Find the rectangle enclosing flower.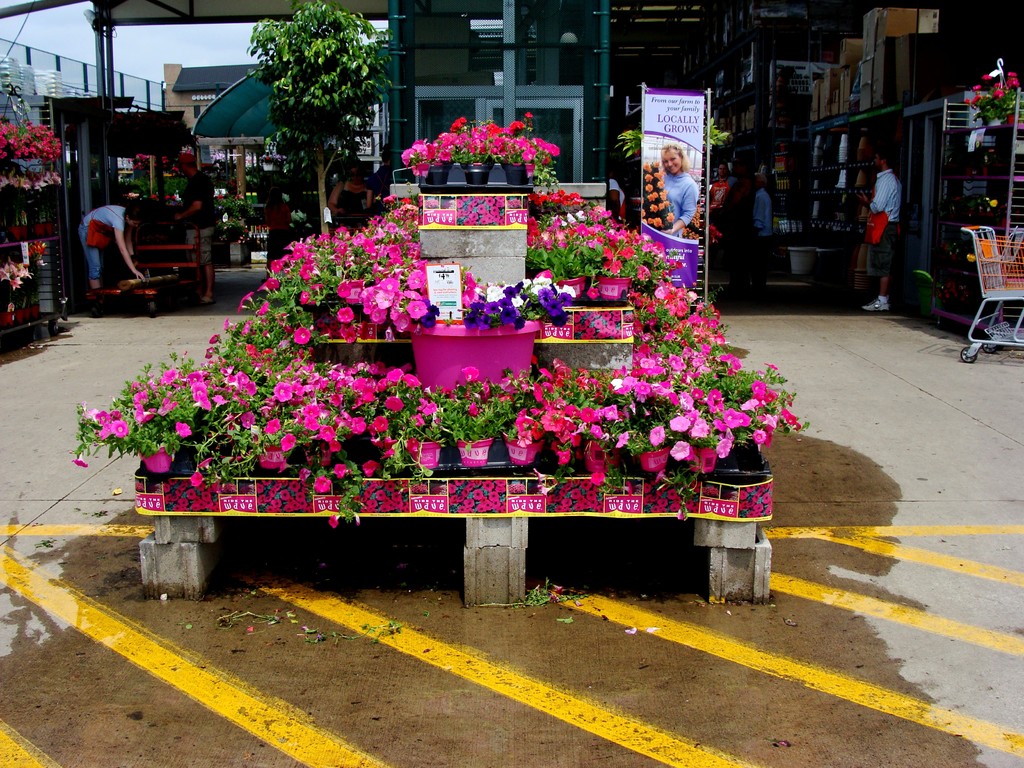
x1=668, y1=440, x2=692, y2=463.
